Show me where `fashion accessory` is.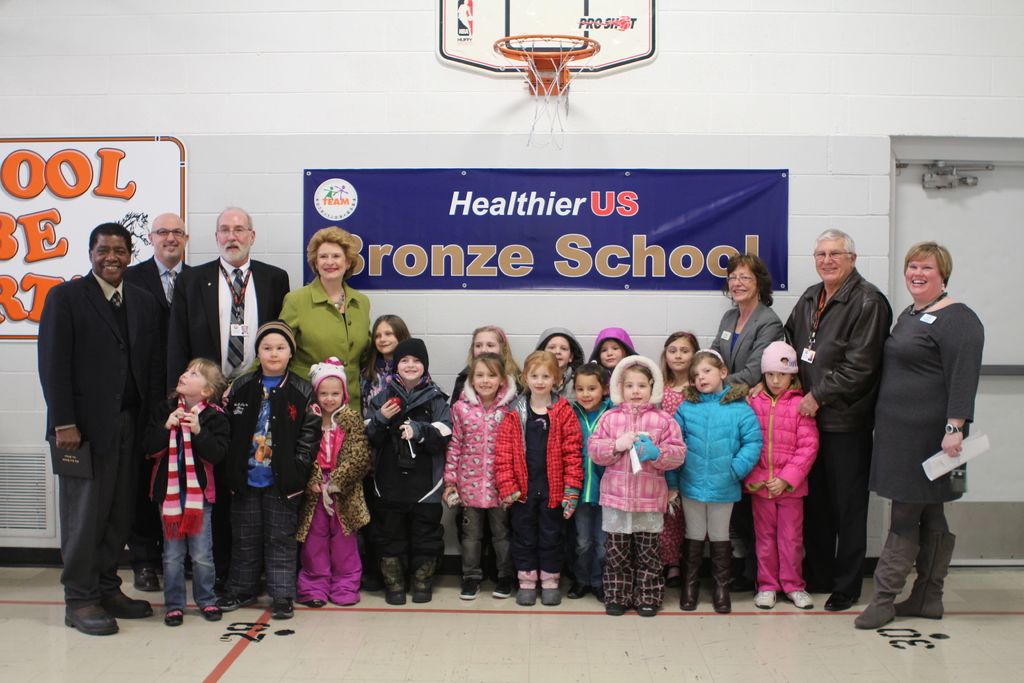
`fashion accessory` is at (678, 538, 706, 610).
